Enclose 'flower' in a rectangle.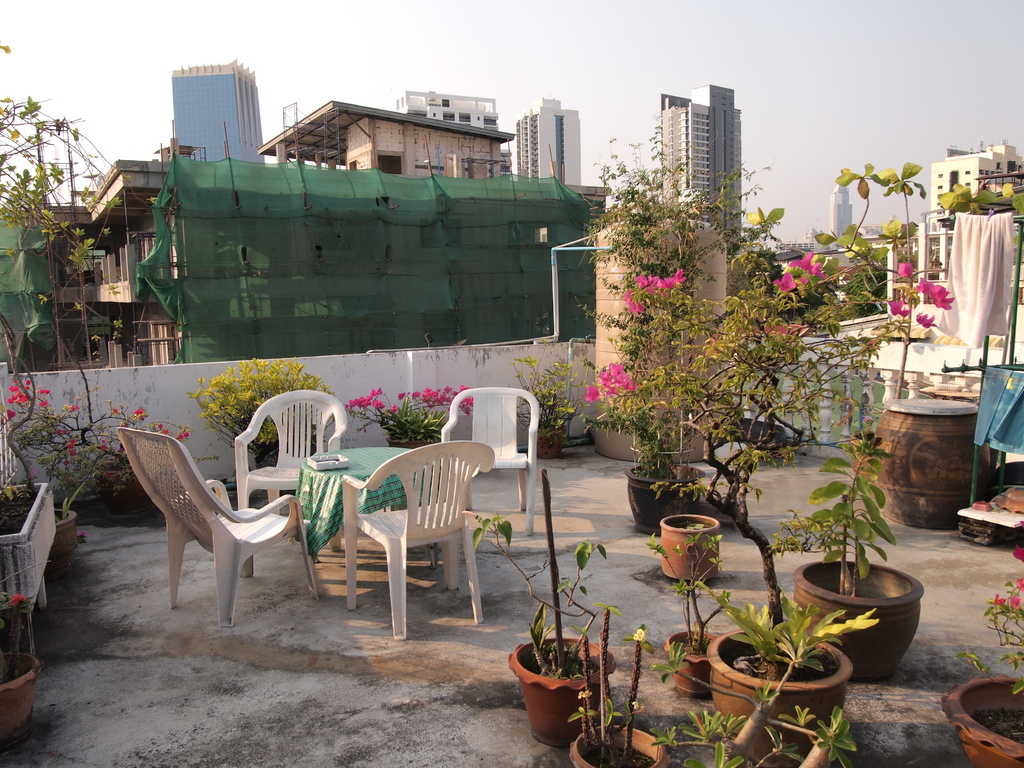
detection(918, 314, 934, 326).
